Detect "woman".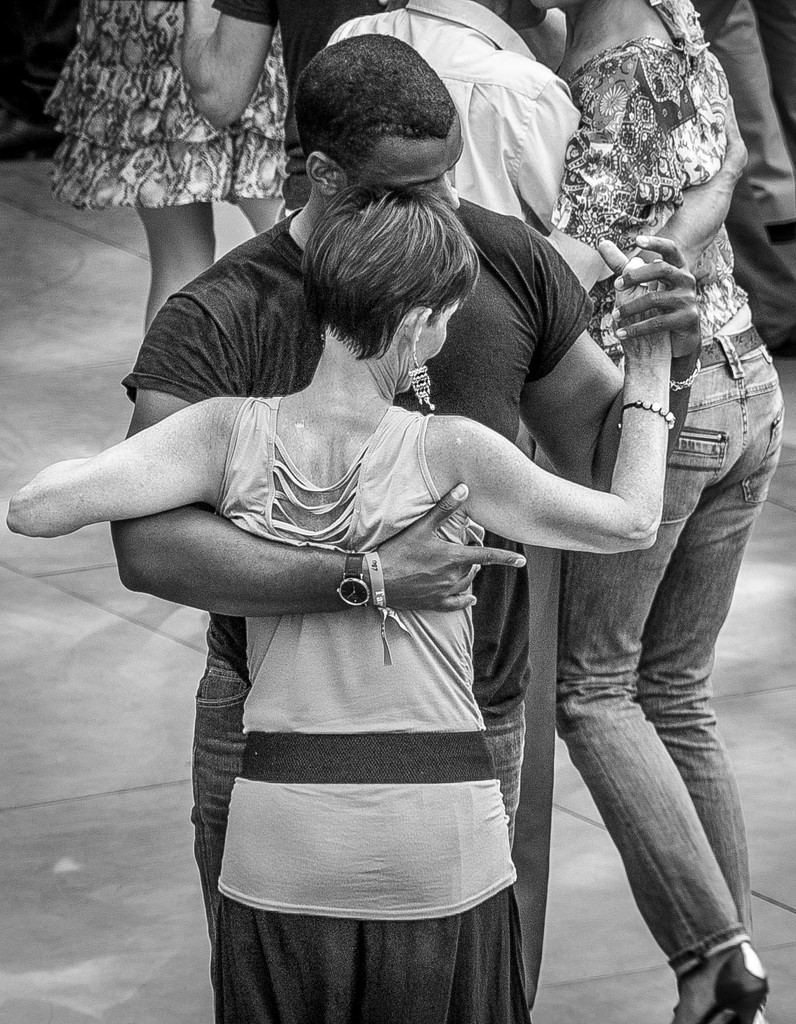
Detected at 3/184/609/1023.
